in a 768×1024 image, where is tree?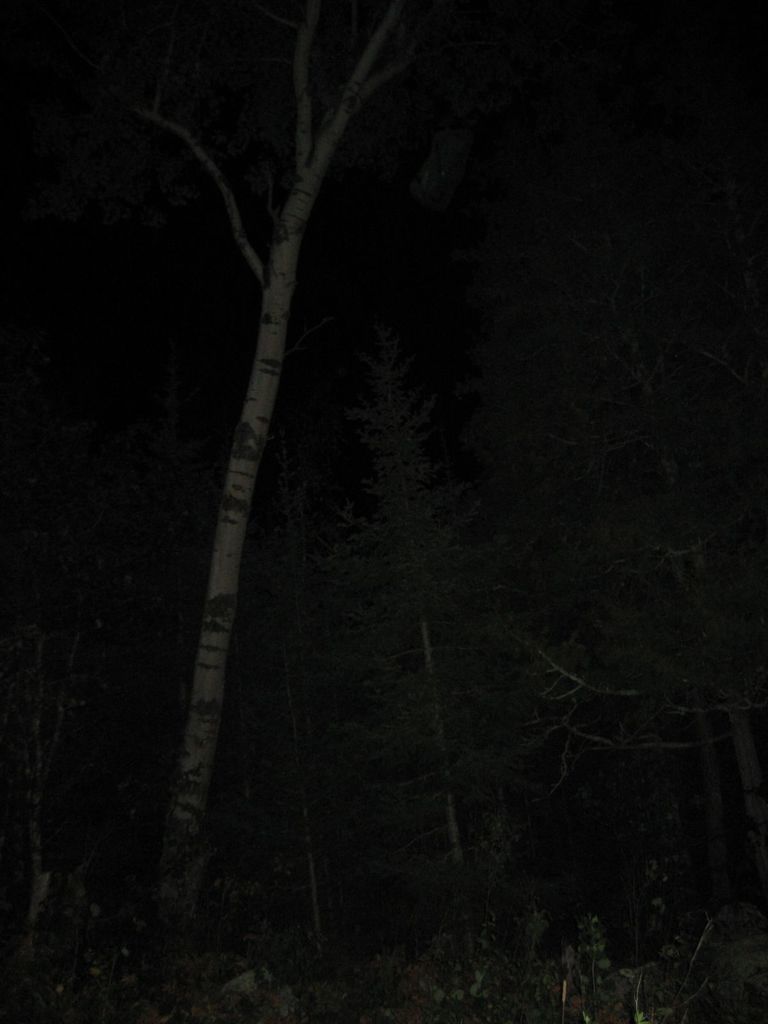
x1=122, y1=0, x2=451, y2=868.
